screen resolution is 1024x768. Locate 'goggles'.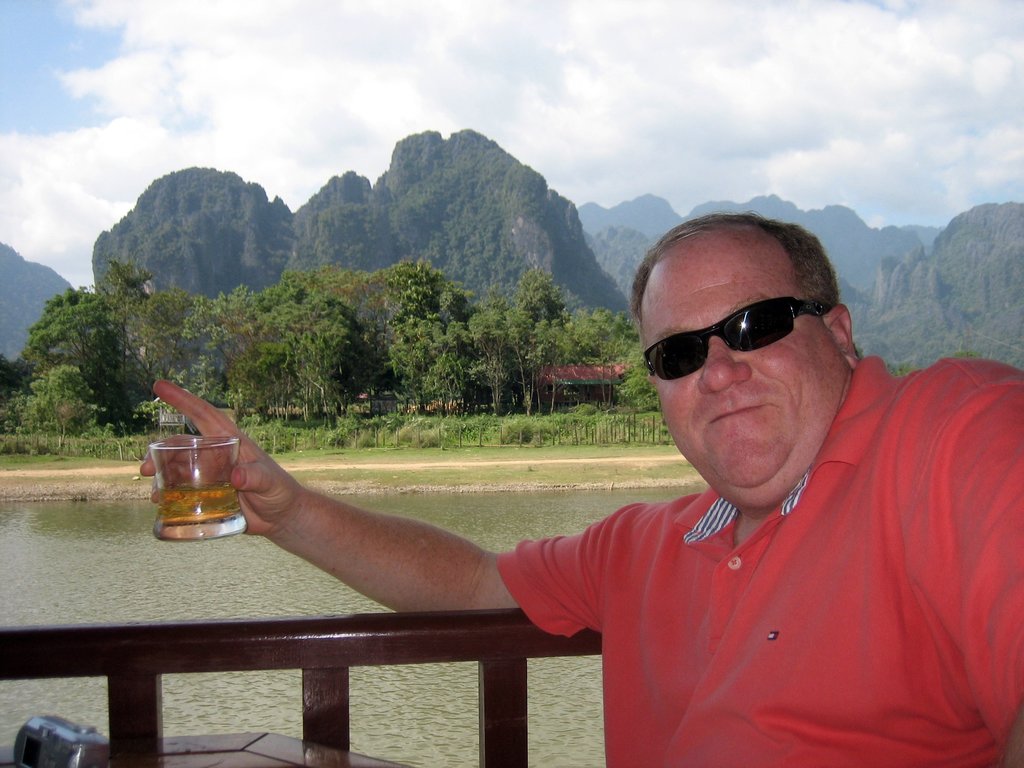
left=634, top=293, right=833, bottom=384.
